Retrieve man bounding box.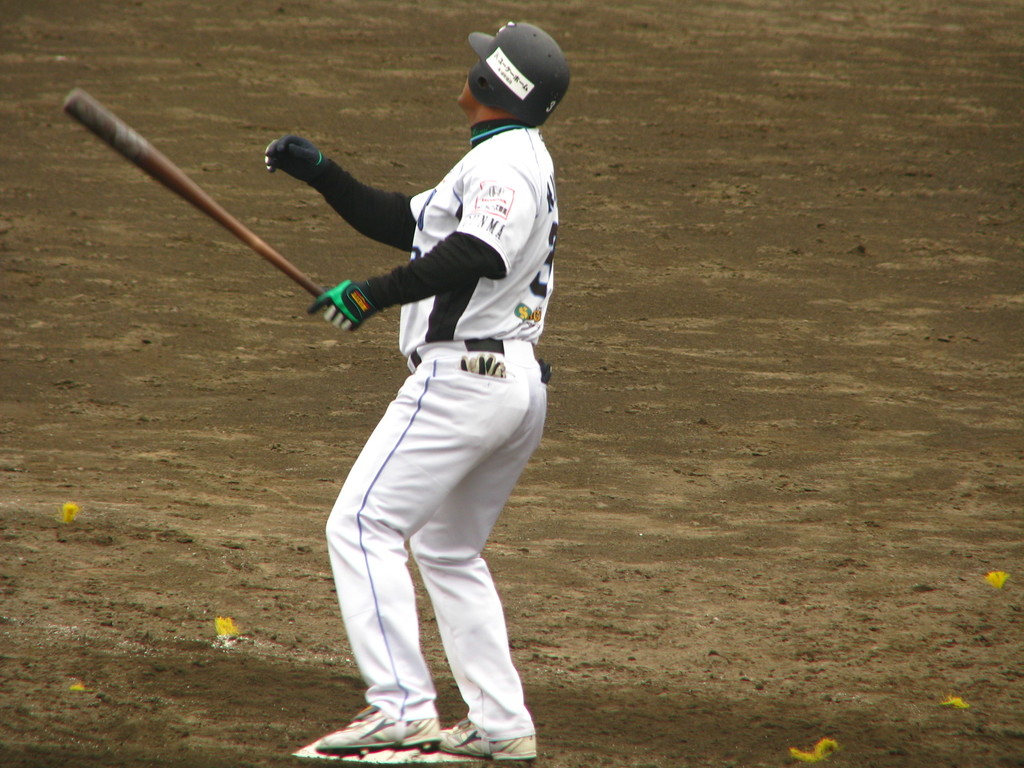
Bounding box: (281,28,564,762).
